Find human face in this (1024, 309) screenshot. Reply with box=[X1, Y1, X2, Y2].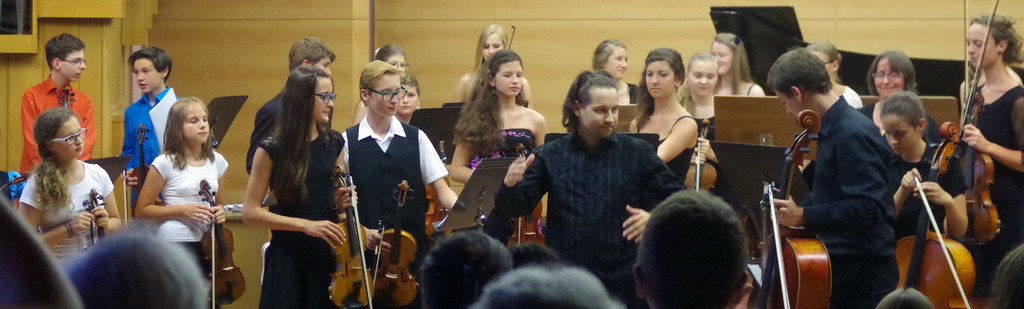
box=[58, 50, 86, 81].
